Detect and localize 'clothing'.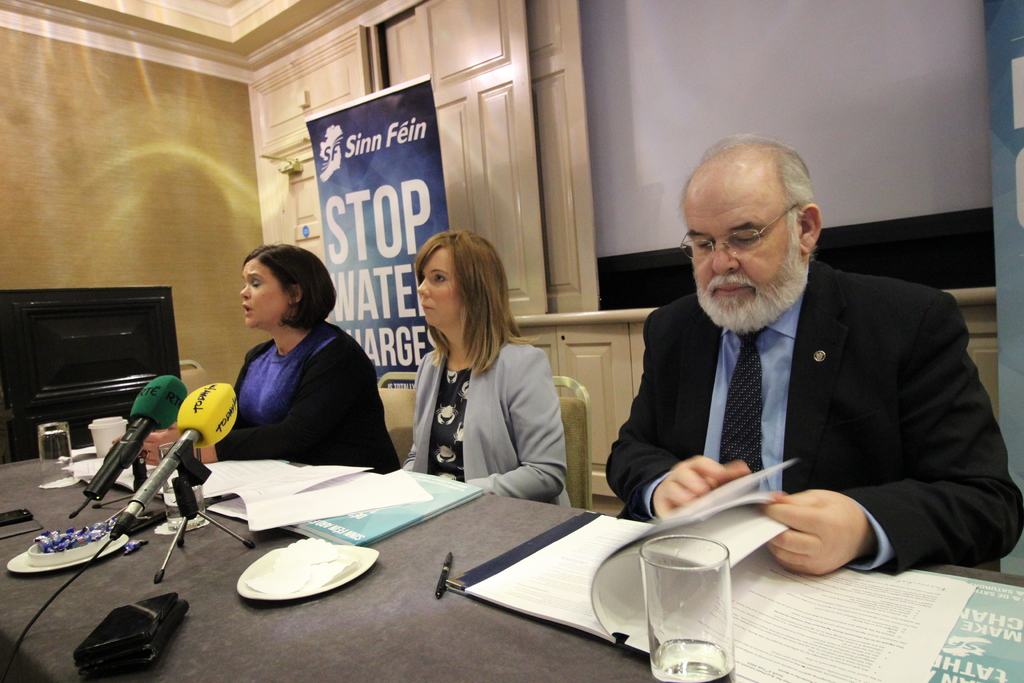
Localized at <box>605,239,989,596</box>.
